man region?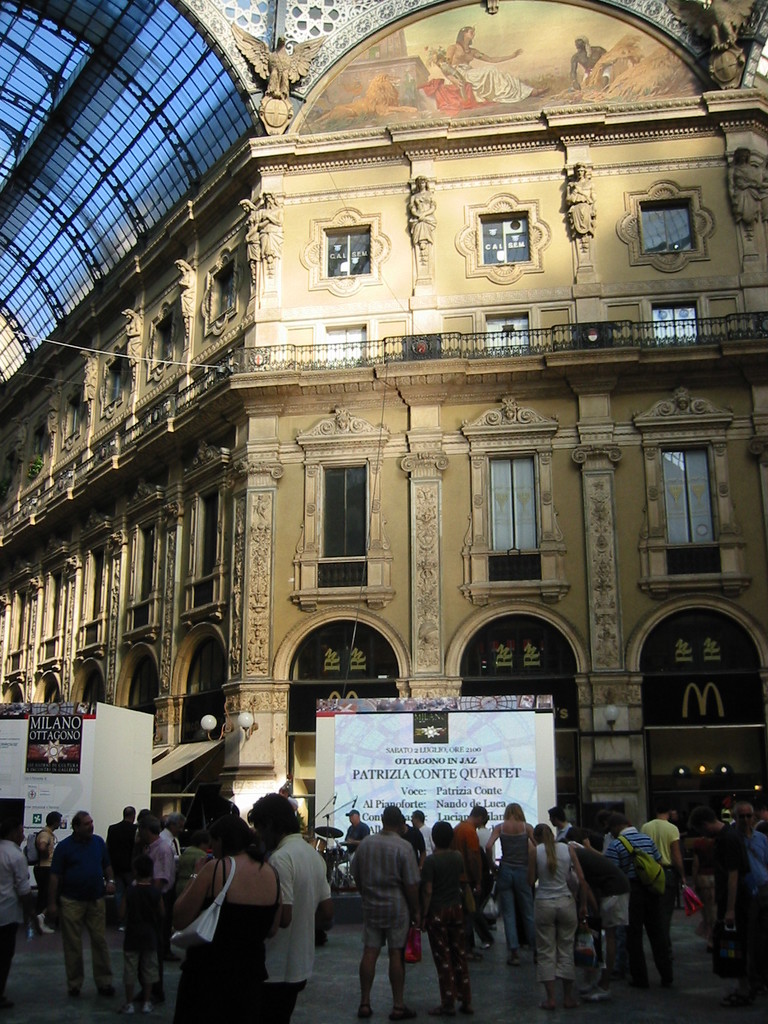
left=548, top=813, right=578, bottom=843
